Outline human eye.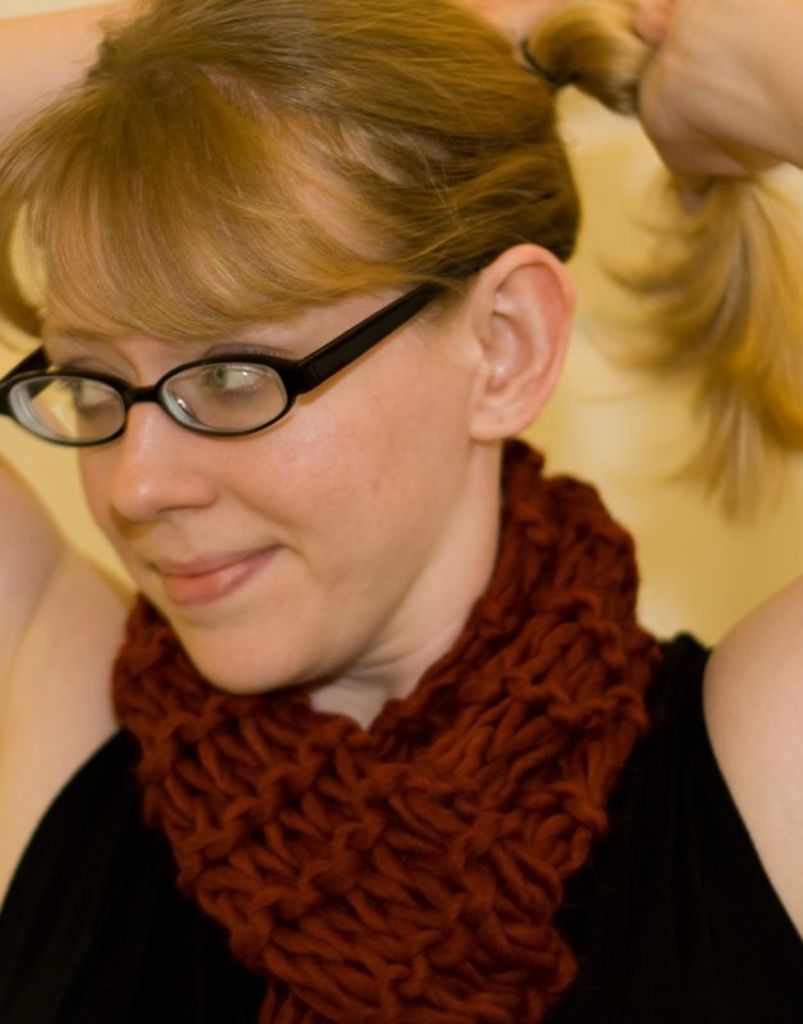
Outline: l=196, t=344, r=295, b=407.
